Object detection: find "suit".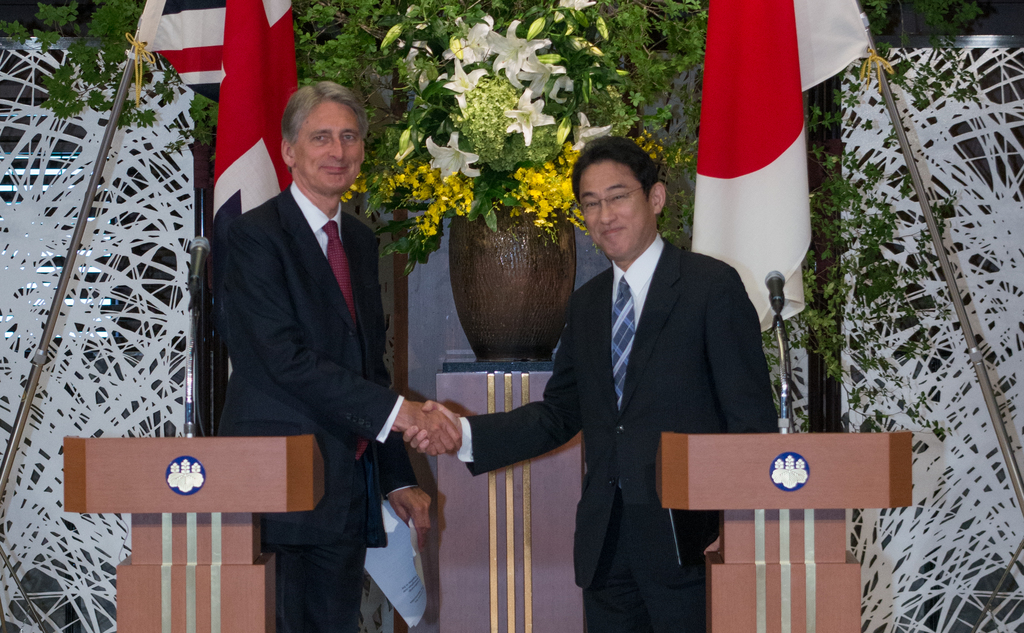
bbox=(458, 228, 778, 632).
